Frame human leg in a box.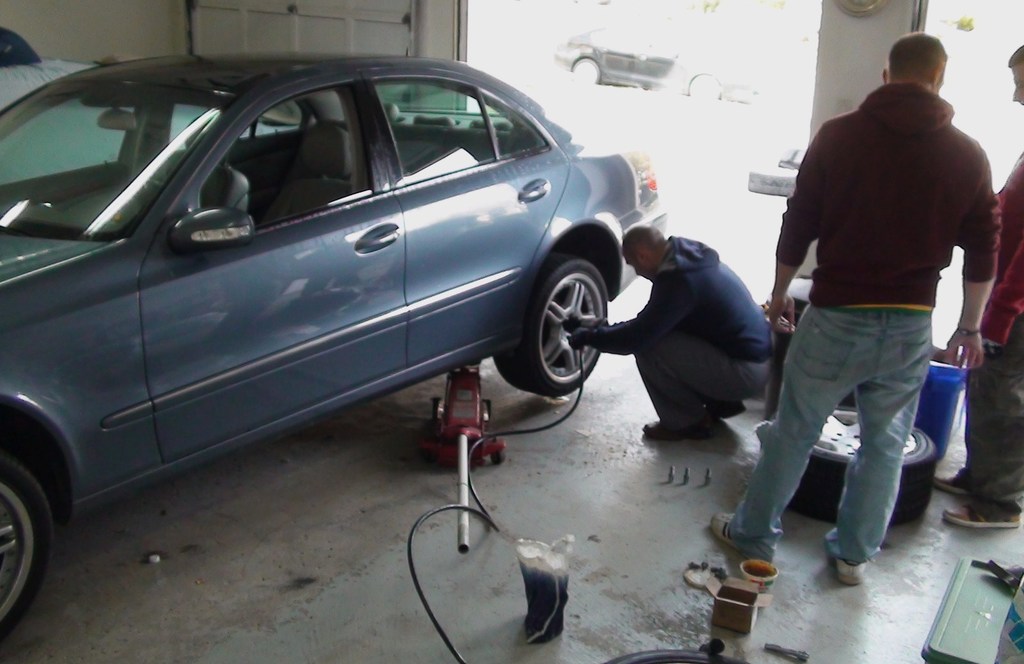
716, 310, 864, 558.
